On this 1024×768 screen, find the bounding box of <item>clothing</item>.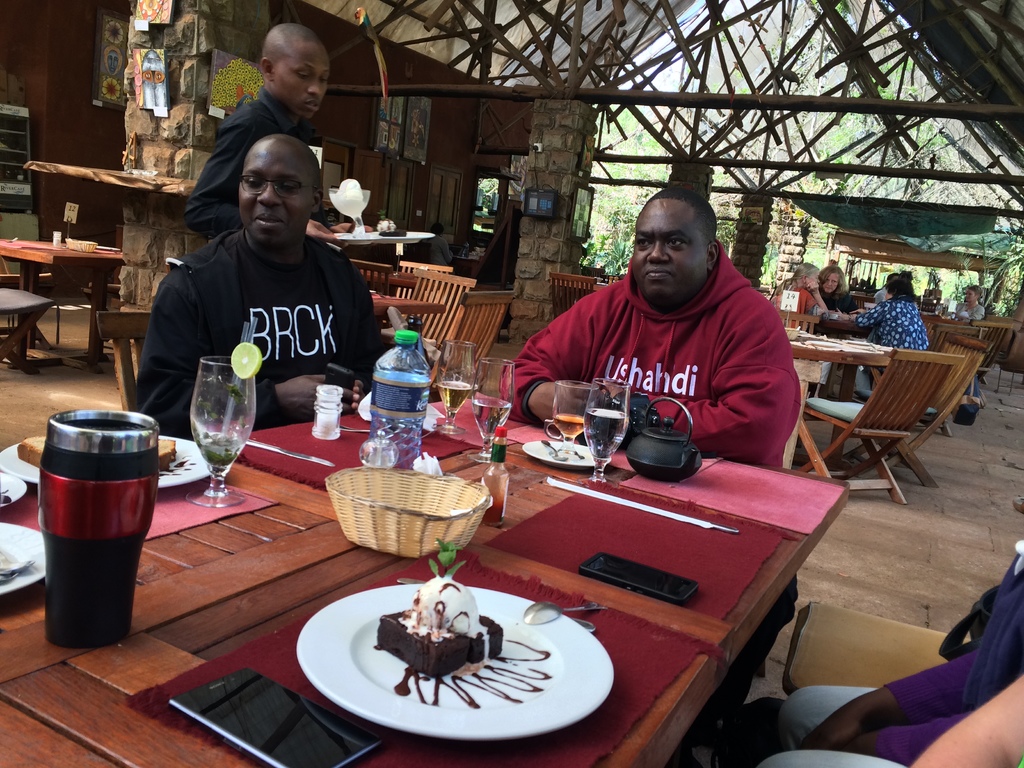
Bounding box: (left=180, top=77, right=323, bottom=240).
